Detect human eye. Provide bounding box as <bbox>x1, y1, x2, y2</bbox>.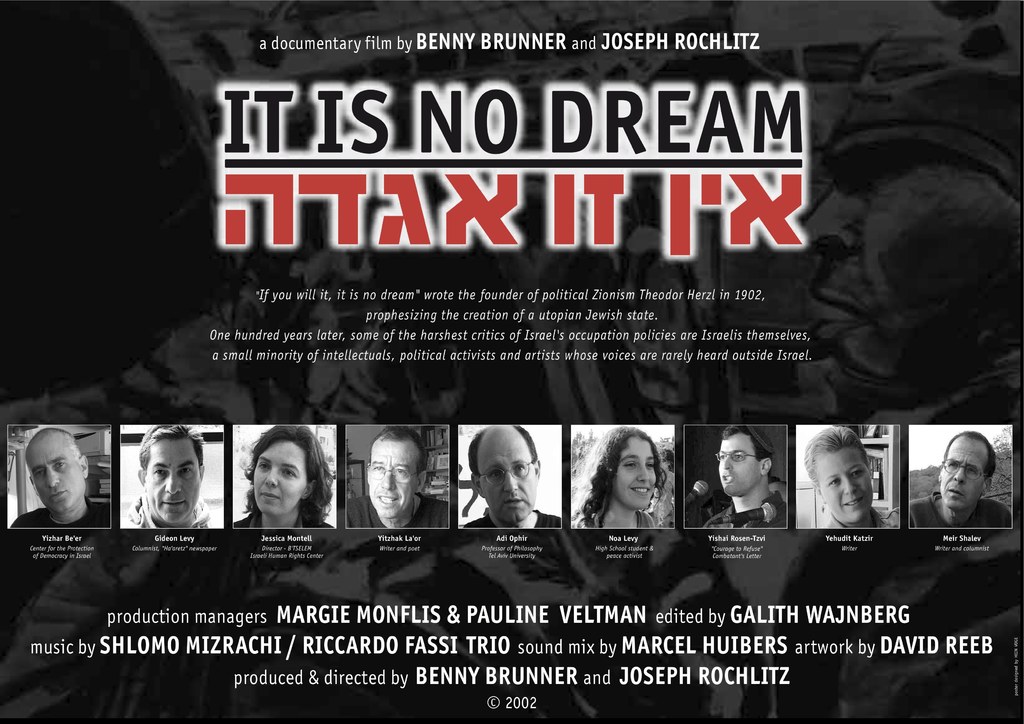
<bbox>965, 469, 979, 479</bbox>.
